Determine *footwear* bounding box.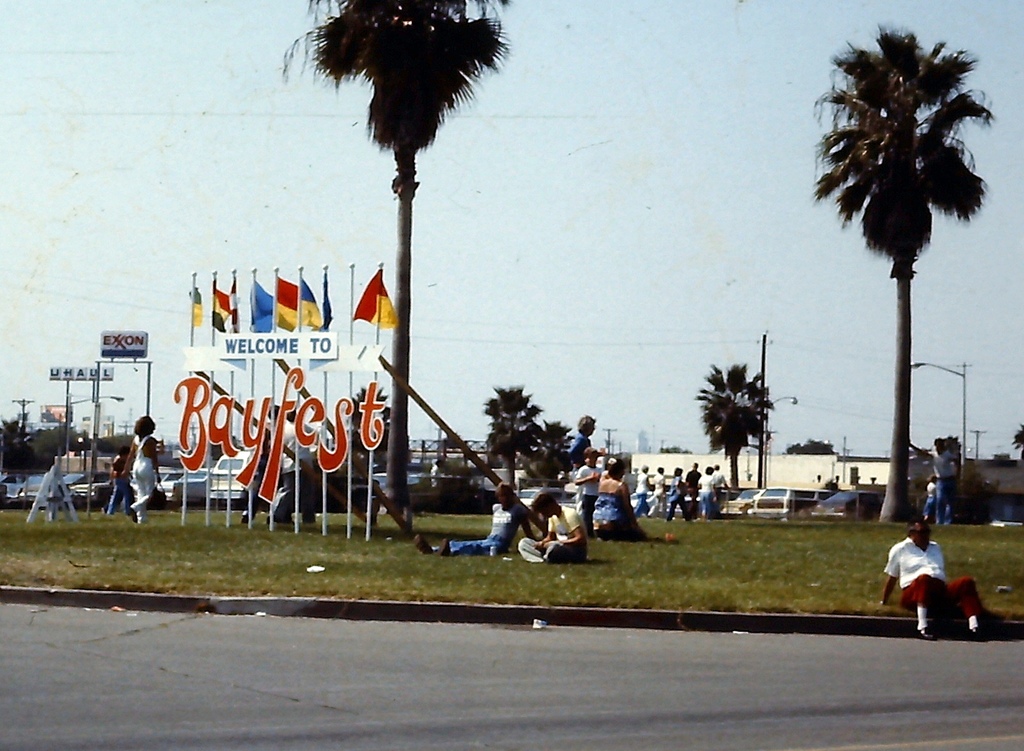
Determined: (x1=916, y1=629, x2=937, y2=642).
